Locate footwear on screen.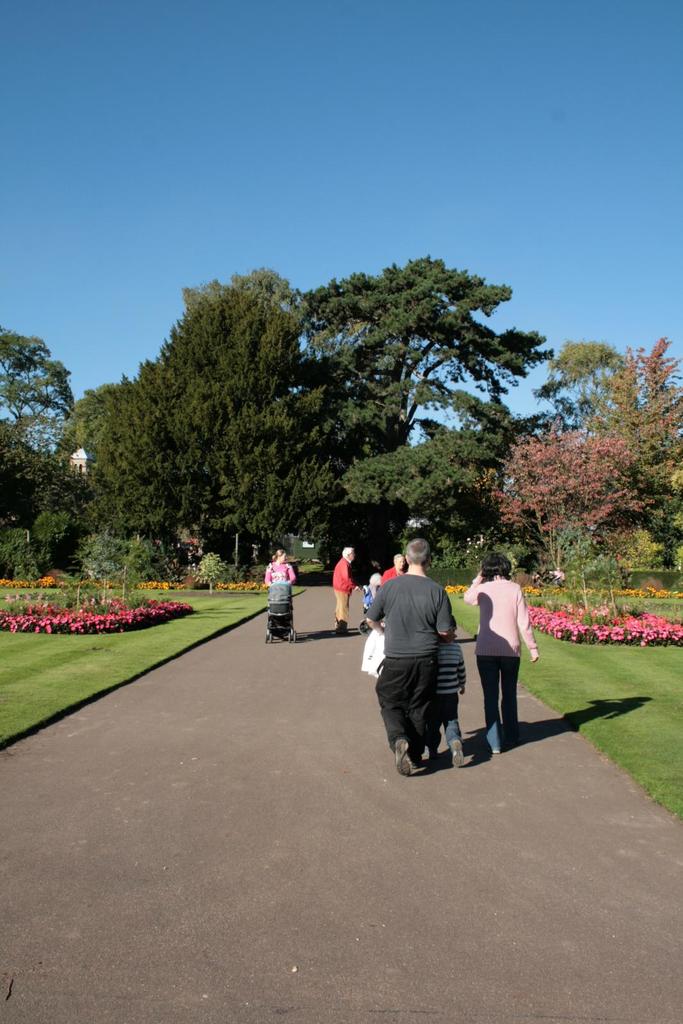
On screen at box=[428, 752, 440, 764].
